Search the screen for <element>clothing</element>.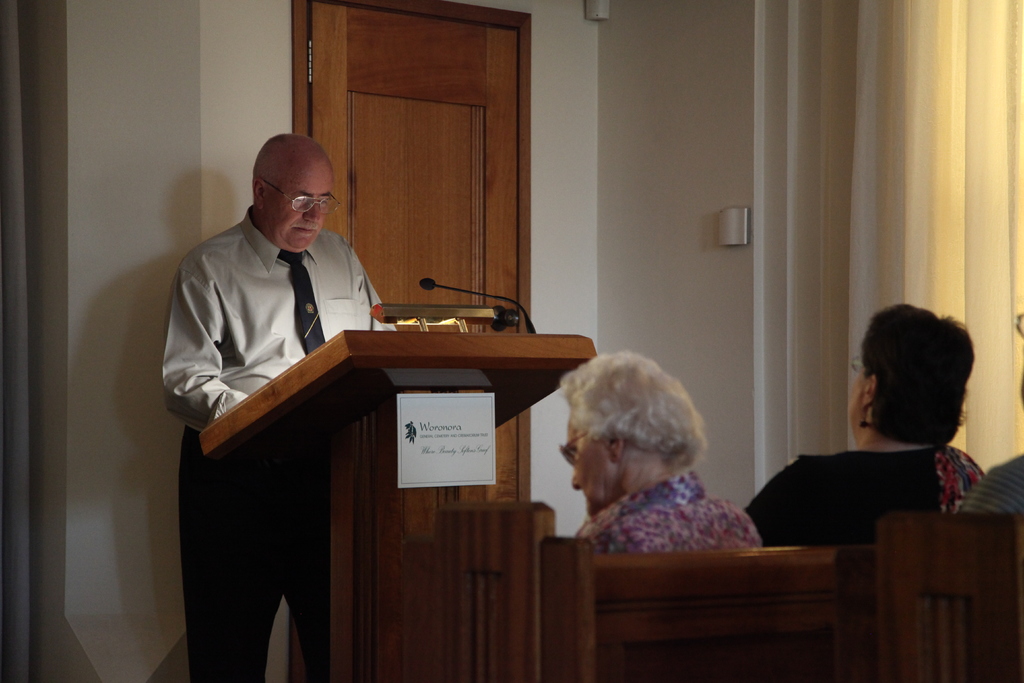
Found at (left=577, top=473, right=764, bottom=555).
